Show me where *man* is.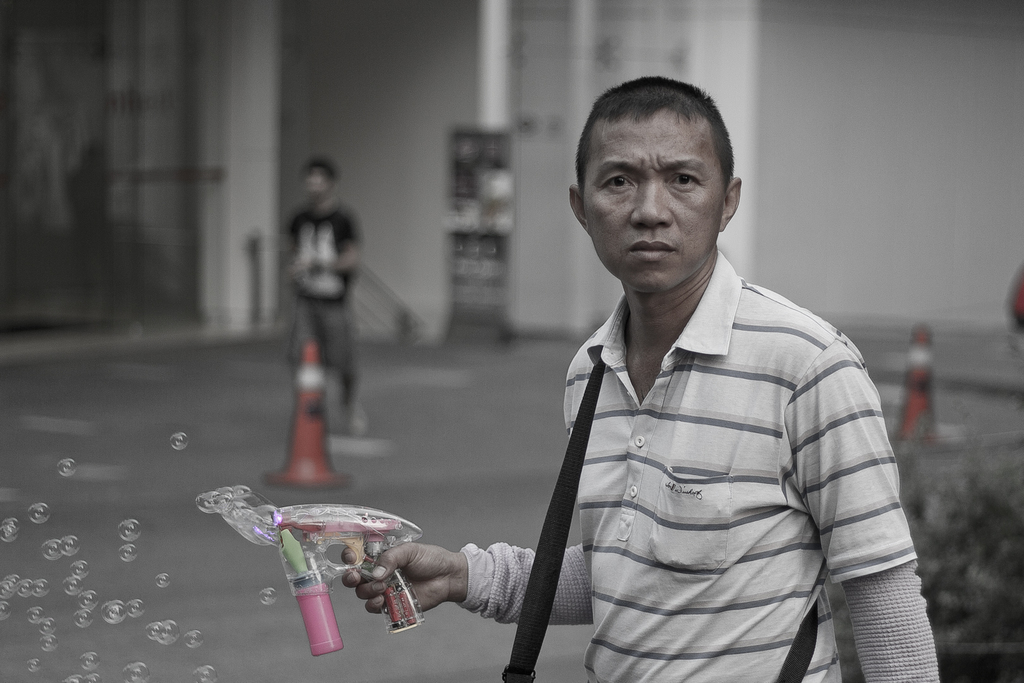
*man* is at bbox=(283, 158, 369, 433).
